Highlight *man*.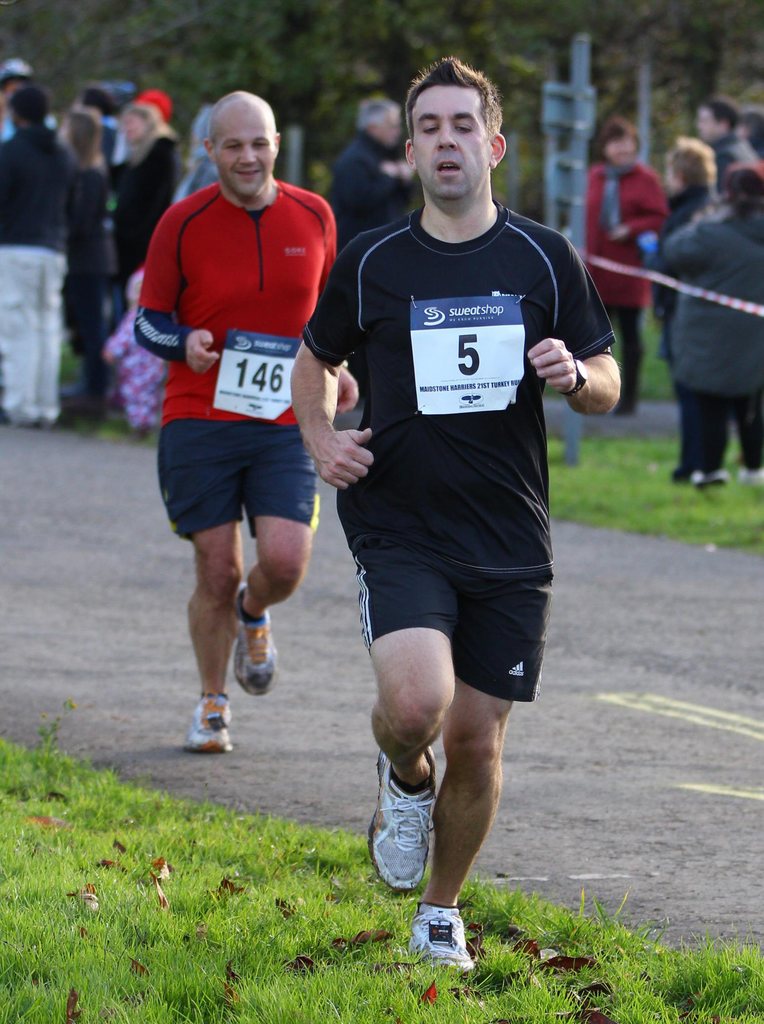
Highlighted region: [left=132, top=89, right=361, bottom=753].
